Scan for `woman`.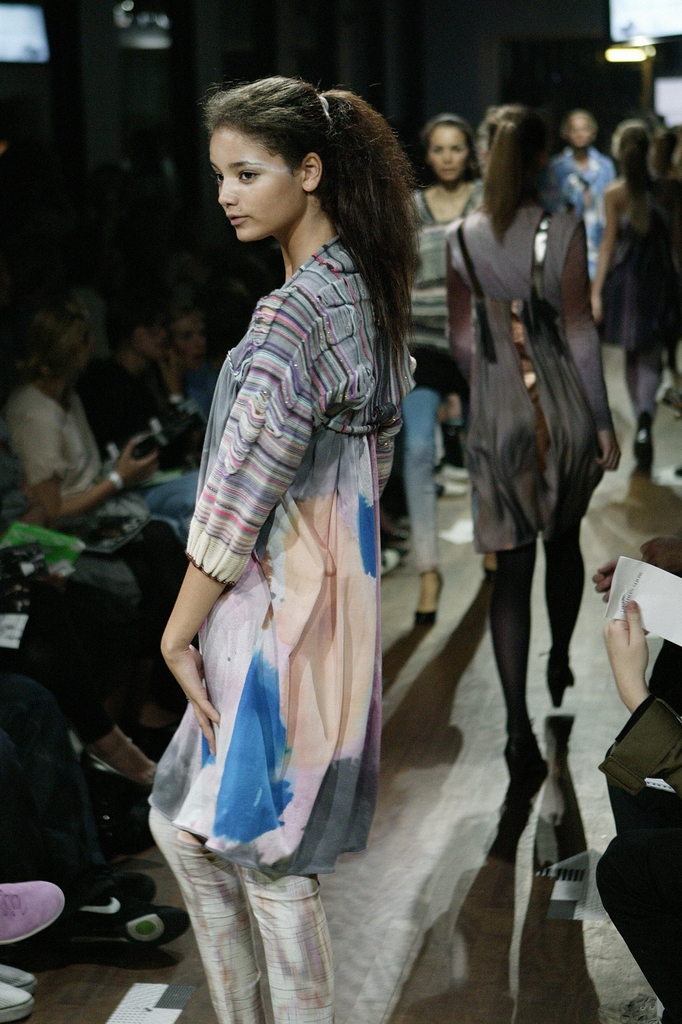
Scan result: [469,100,636,768].
